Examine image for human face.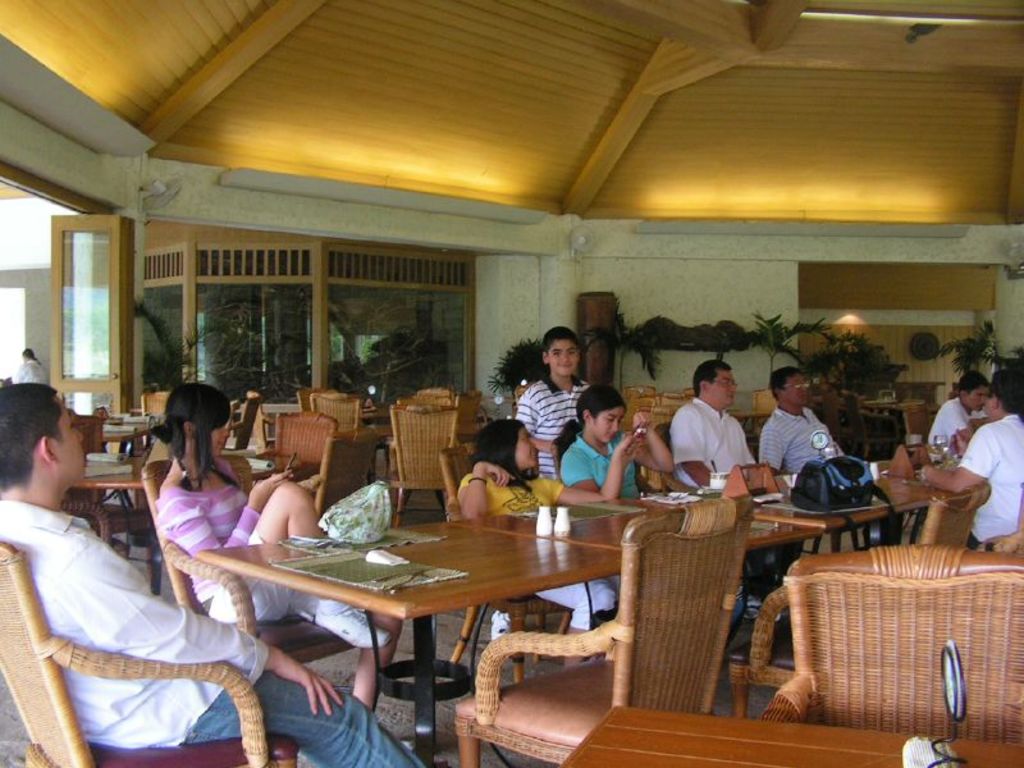
Examination result: 54,385,91,481.
